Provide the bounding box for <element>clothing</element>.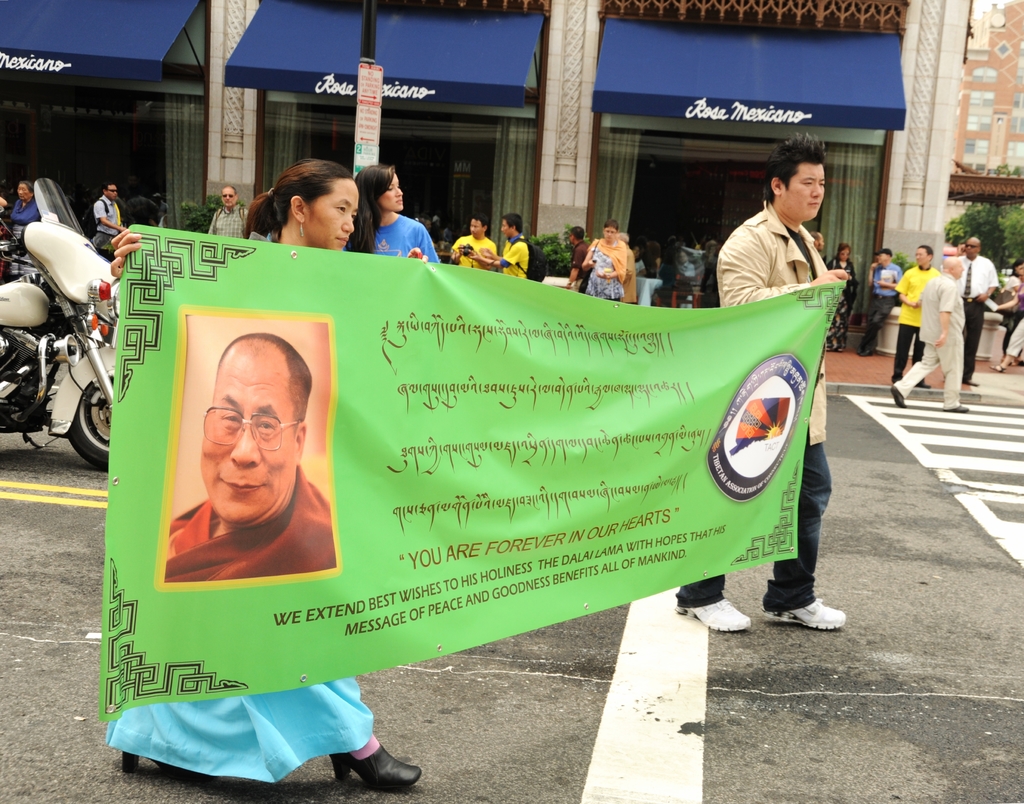
{"x1": 205, "y1": 200, "x2": 248, "y2": 236}.
